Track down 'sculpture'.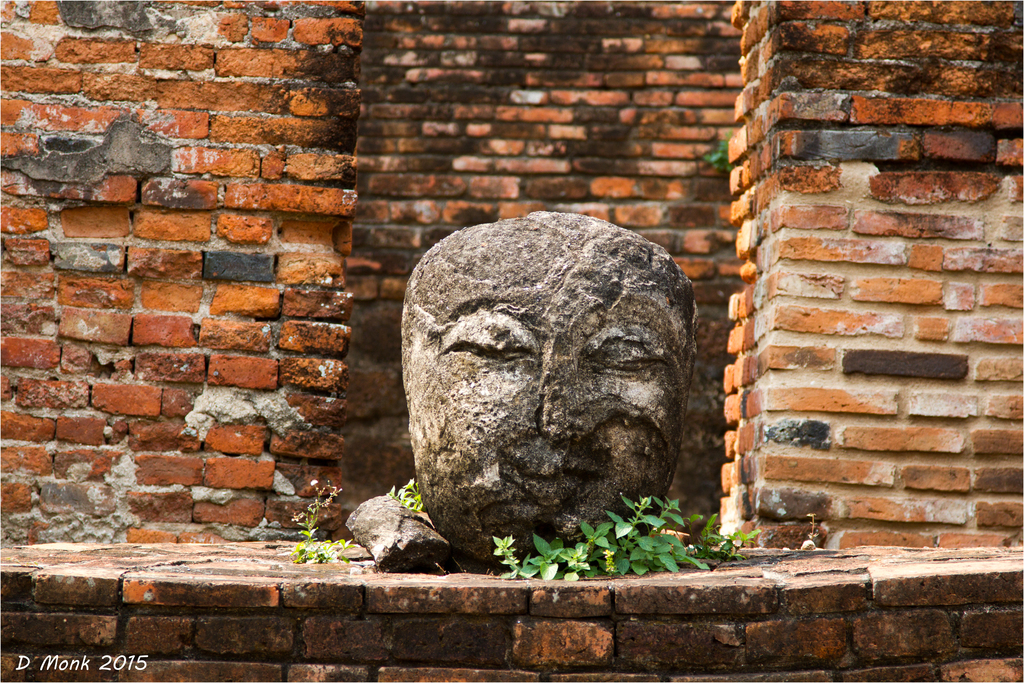
Tracked to box=[389, 217, 730, 575].
